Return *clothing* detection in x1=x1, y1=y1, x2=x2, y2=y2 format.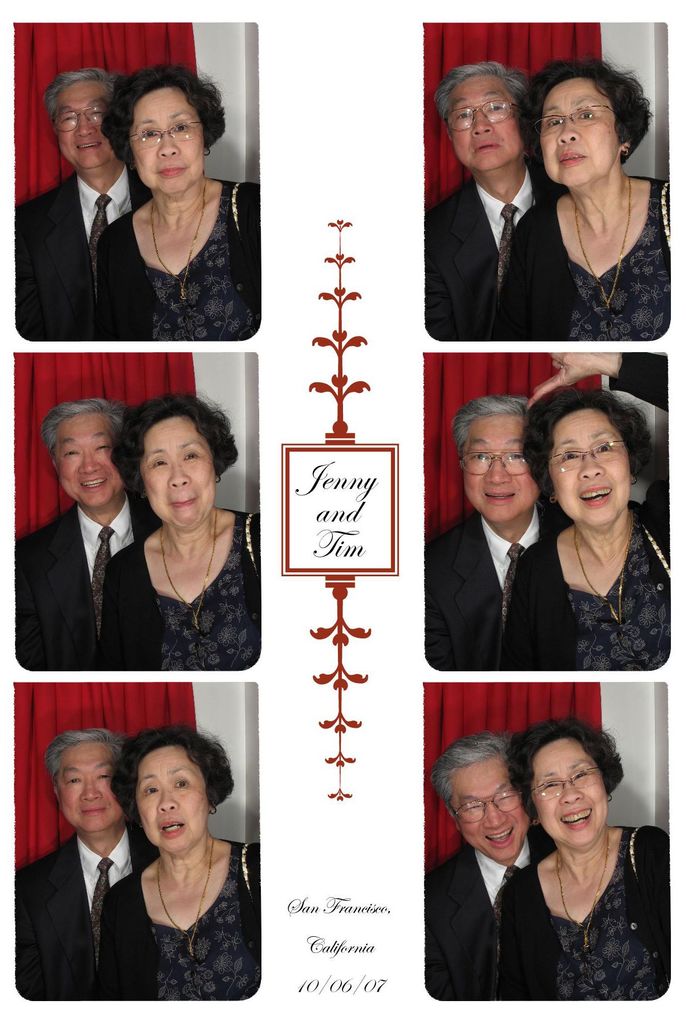
x1=19, y1=825, x2=141, y2=1000.
